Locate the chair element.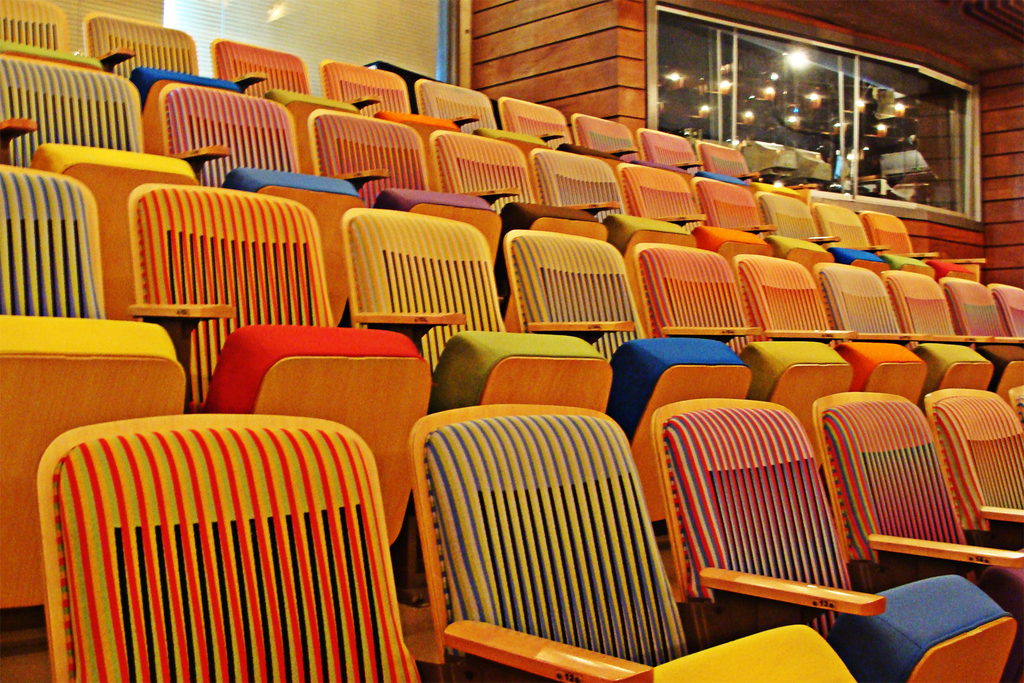
Element bbox: (x1=407, y1=83, x2=548, y2=145).
